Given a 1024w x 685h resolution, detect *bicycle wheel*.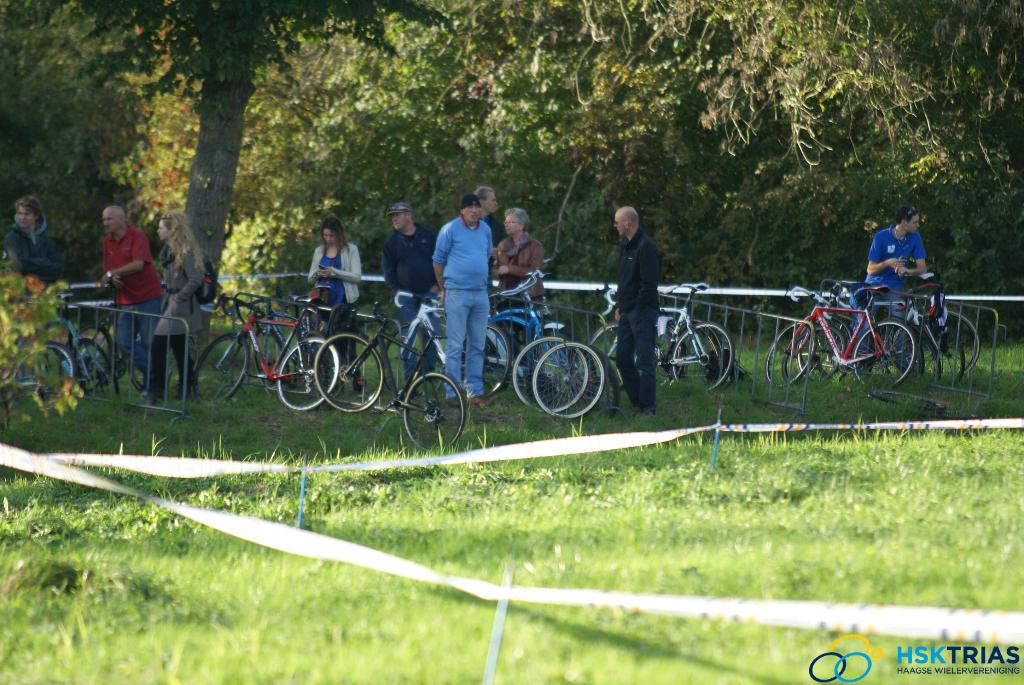
[402,368,462,442].
